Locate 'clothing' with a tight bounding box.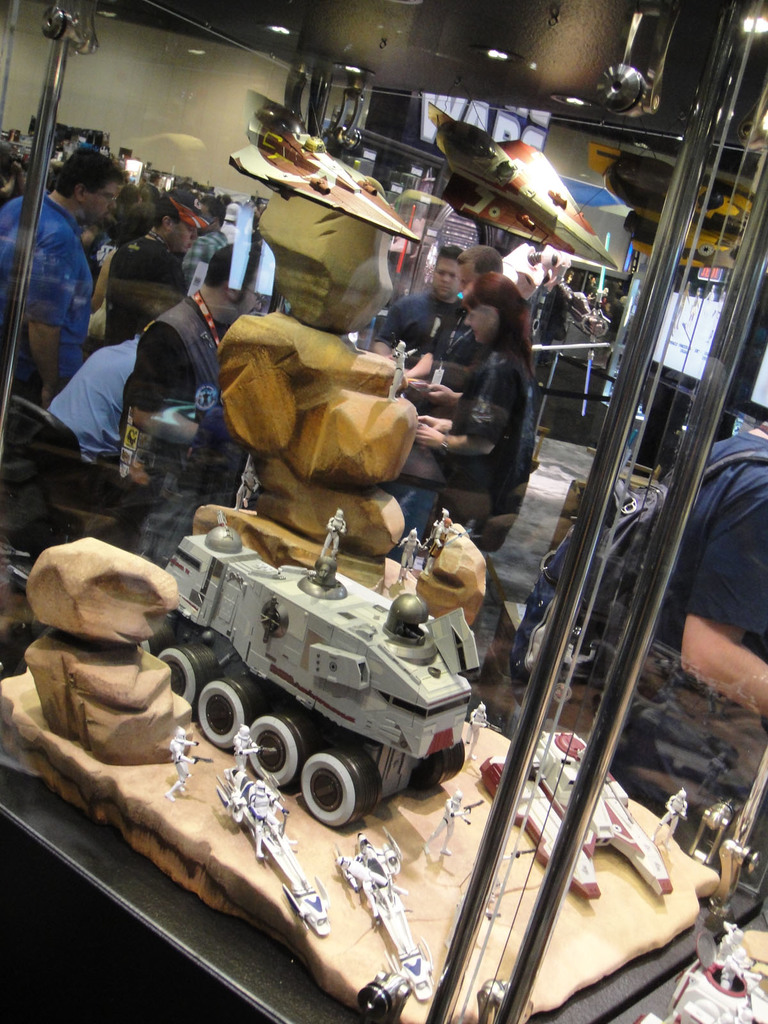
region(5, 143, 110, 380).
